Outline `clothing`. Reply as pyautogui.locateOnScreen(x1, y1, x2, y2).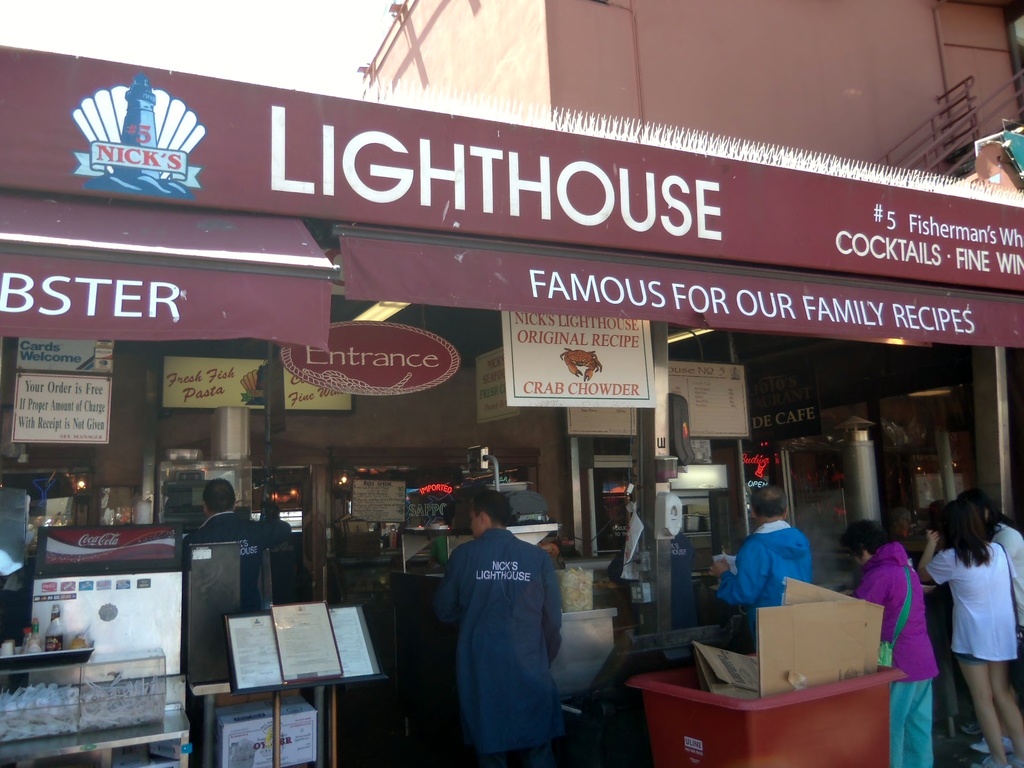
pyautogui.locateOnScreen(856, 542, 943, 767).
